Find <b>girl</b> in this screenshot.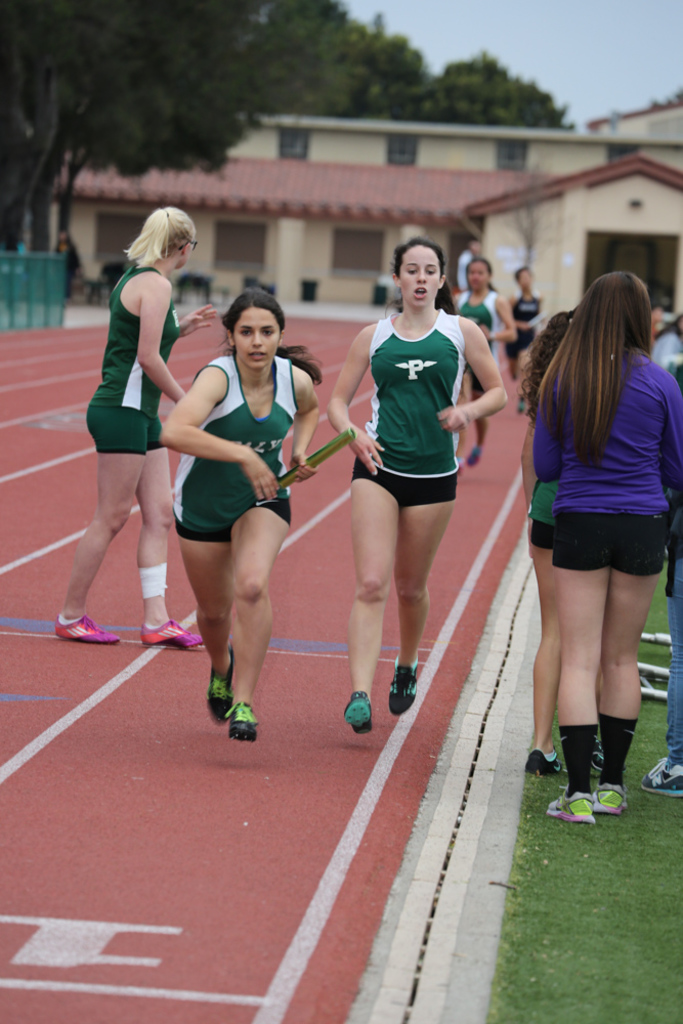
The bounding box for <b>girl</b> is detection(516, 305, 559, 779).
